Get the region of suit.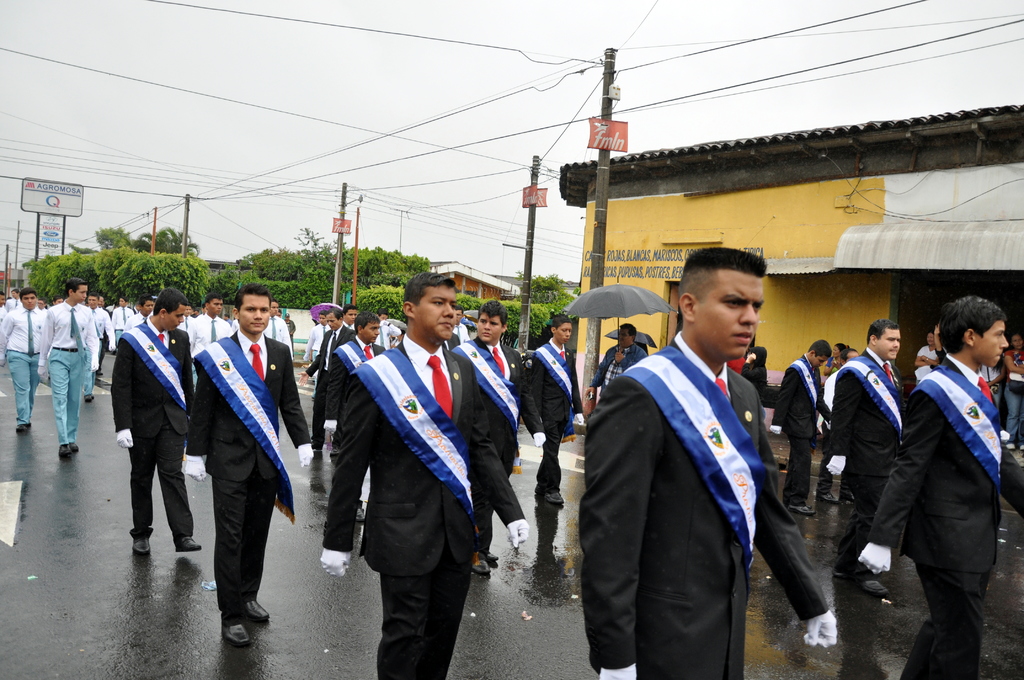
locate(453, 337, 546, 550).
